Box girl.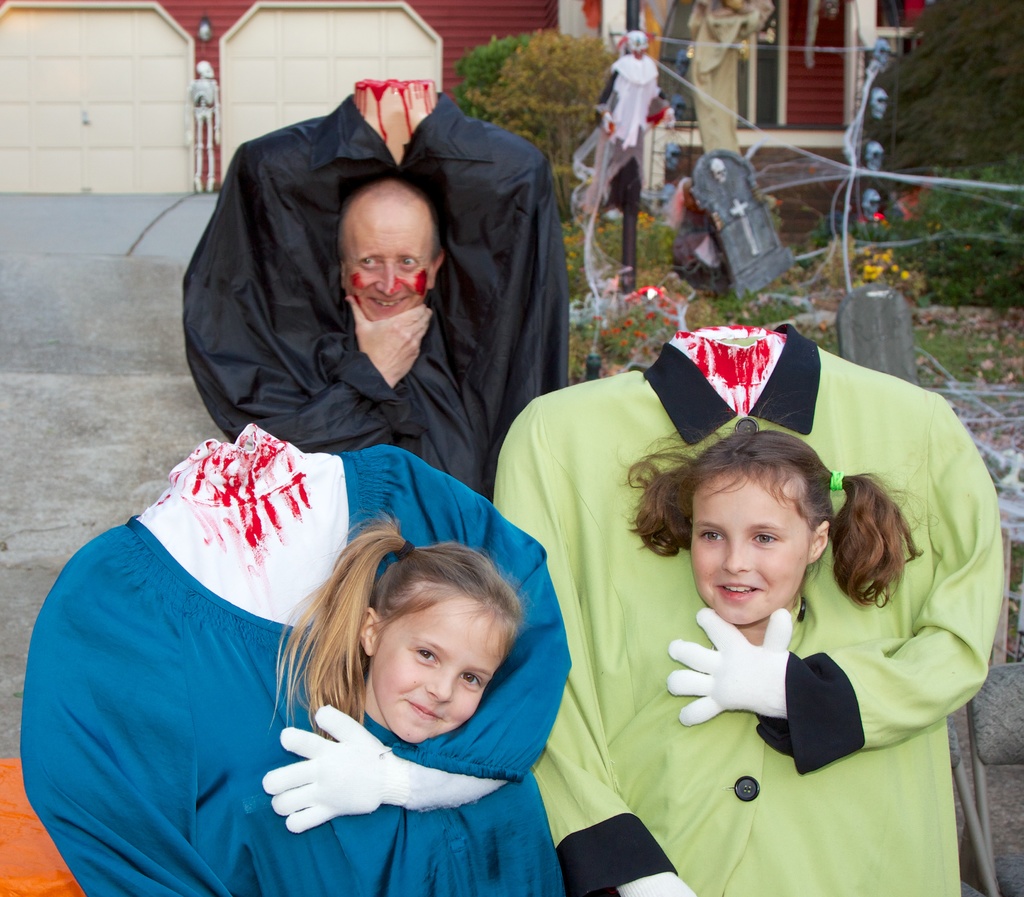
631/397/918/642.
